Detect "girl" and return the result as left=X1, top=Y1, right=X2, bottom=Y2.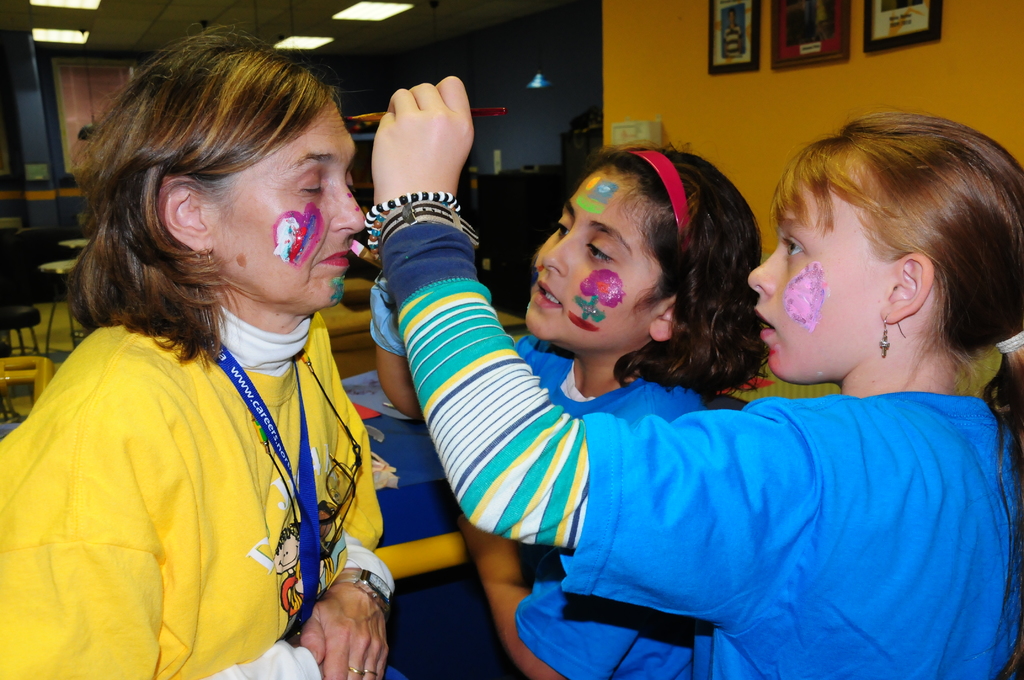
left=372, top=102, right=1023, bottom=677.
